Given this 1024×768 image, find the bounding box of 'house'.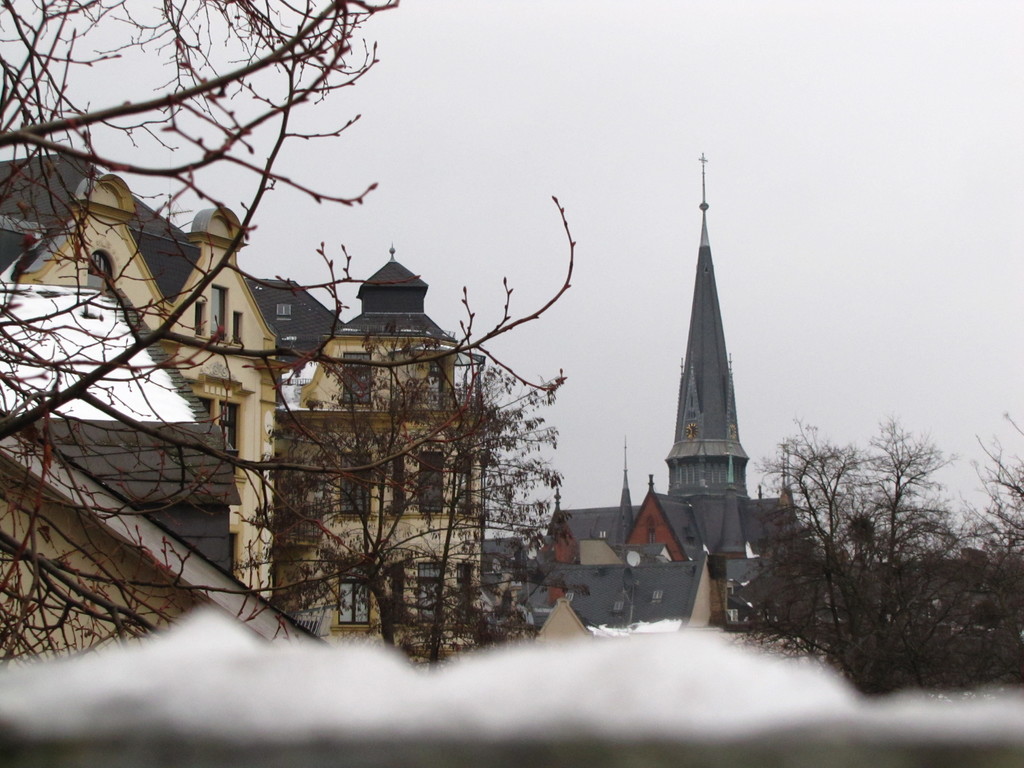
bbox(659, 143, 815, 636).
